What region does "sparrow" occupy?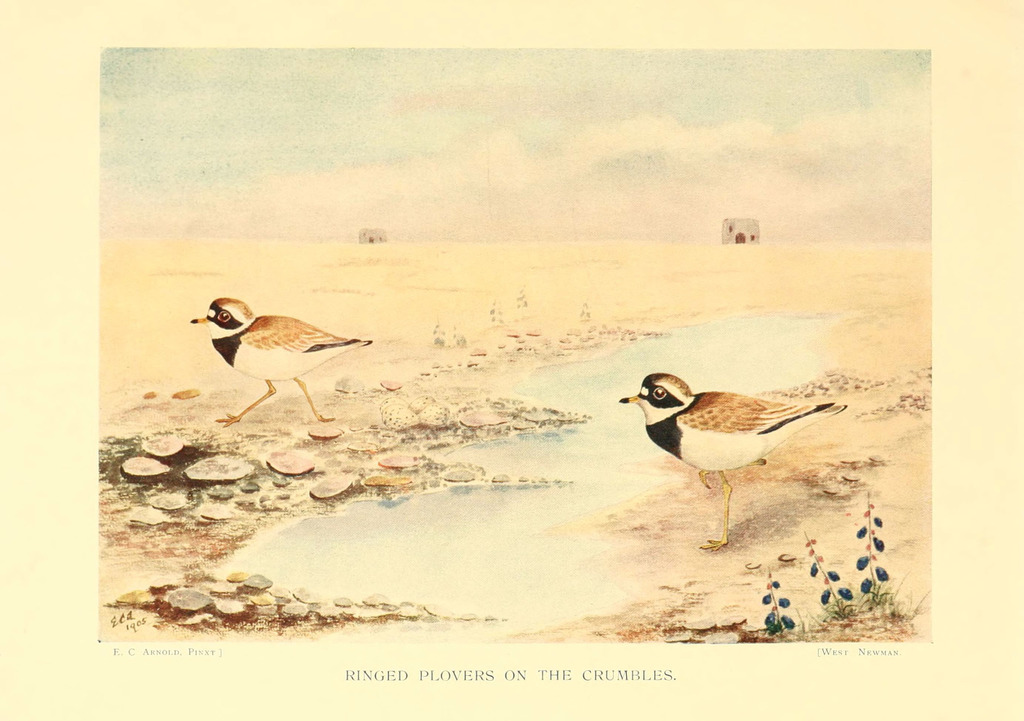
region(189, 295, 369, 428).
